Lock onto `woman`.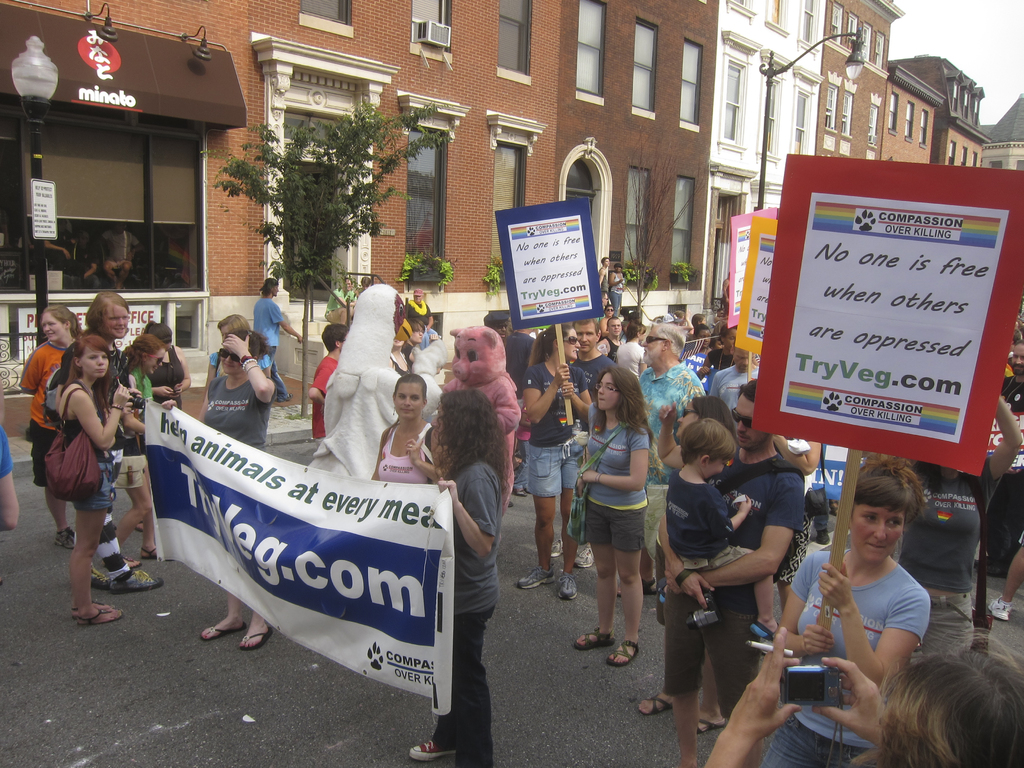
Locked: (x1=204, y1=332, x2=276, y2=648).
